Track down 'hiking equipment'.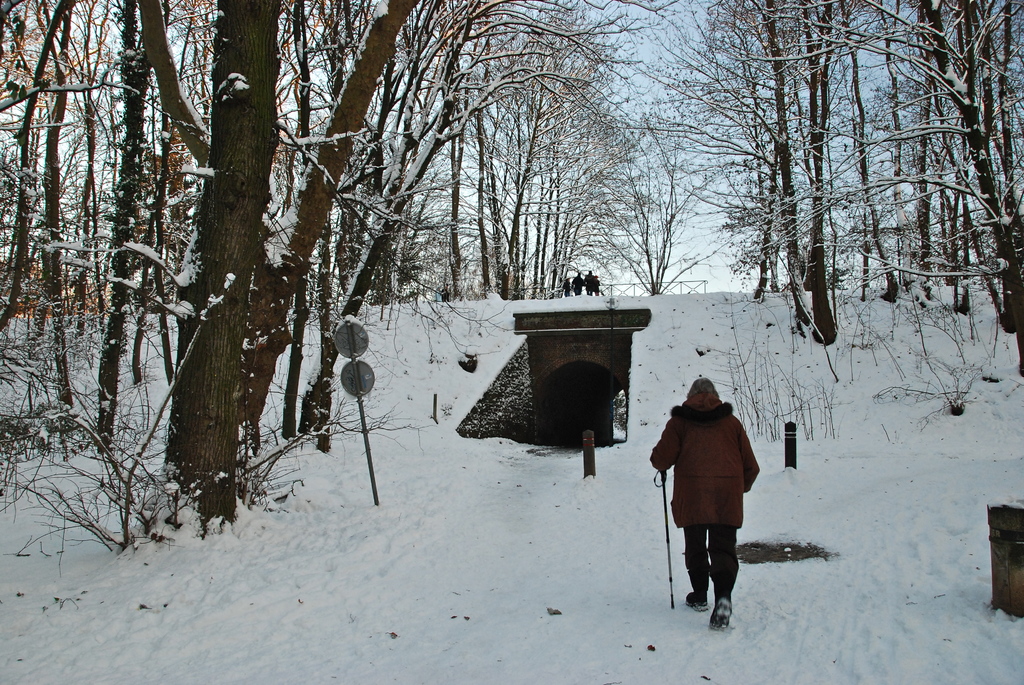
Tracked to [653, 461, 678, 615].
